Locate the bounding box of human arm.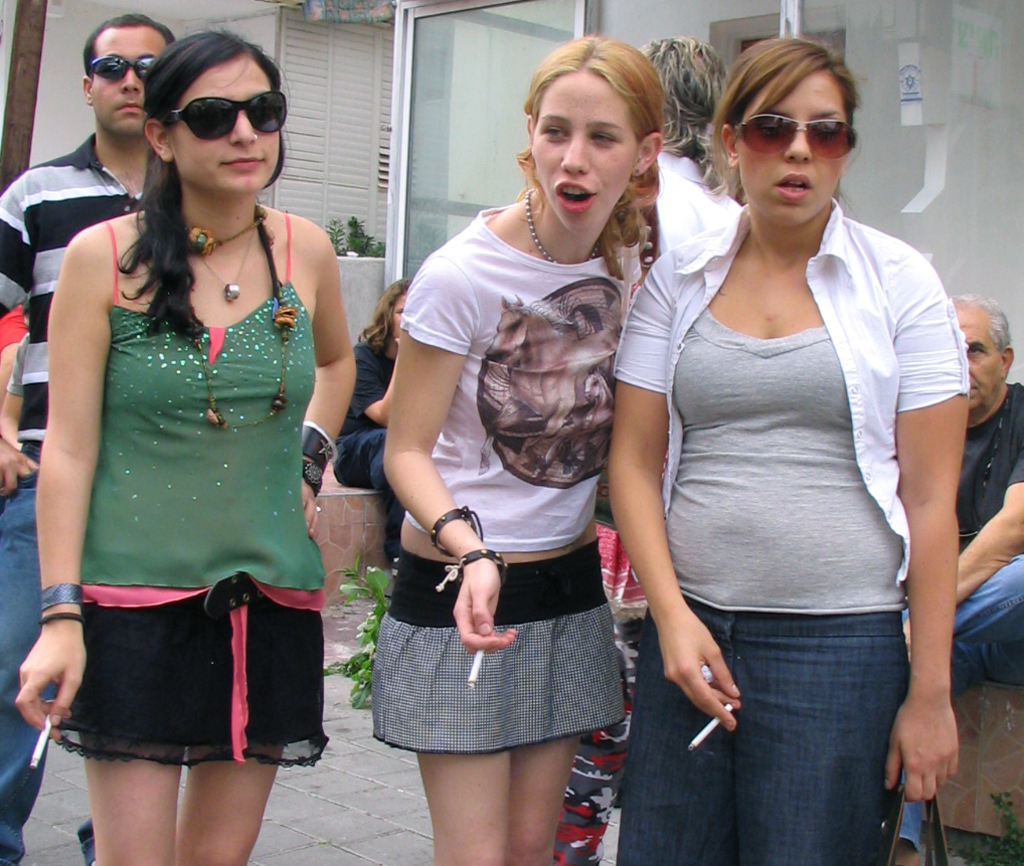
Bounding box: (x1=9, y1=221, x2=138, y2=753).
